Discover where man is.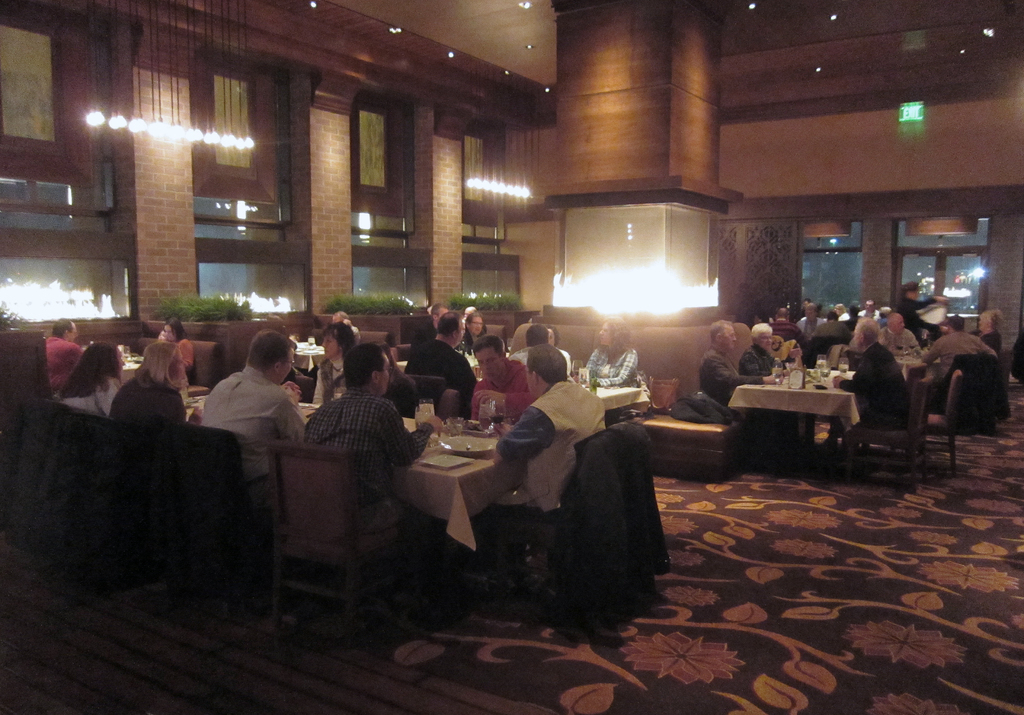
Discovered at x1=304 y1=343 x2=440 y2=528.
